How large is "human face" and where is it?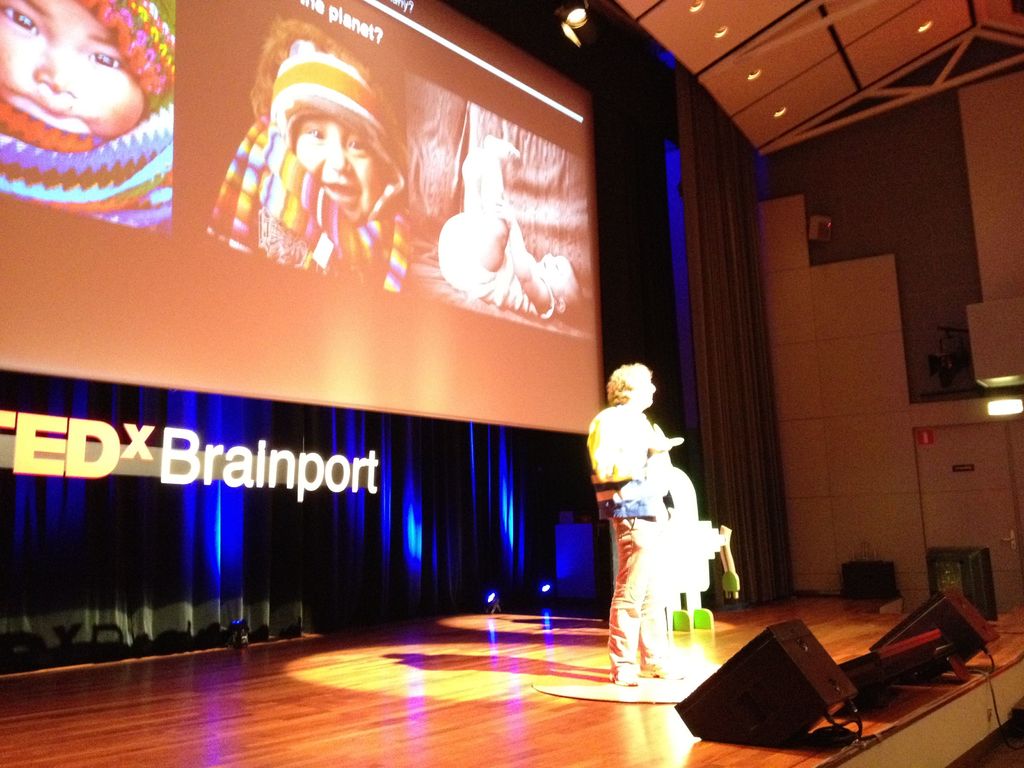
Bounding box: left=291, top=111, right=398, bottom=227.
